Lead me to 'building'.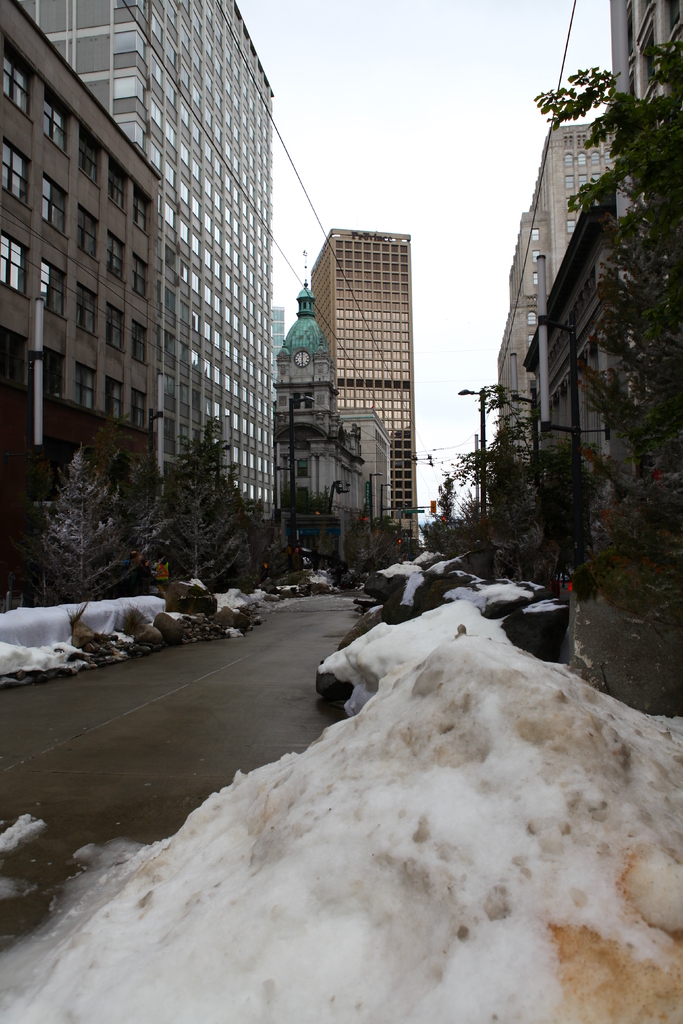
Lead to 488,0,682,660.
